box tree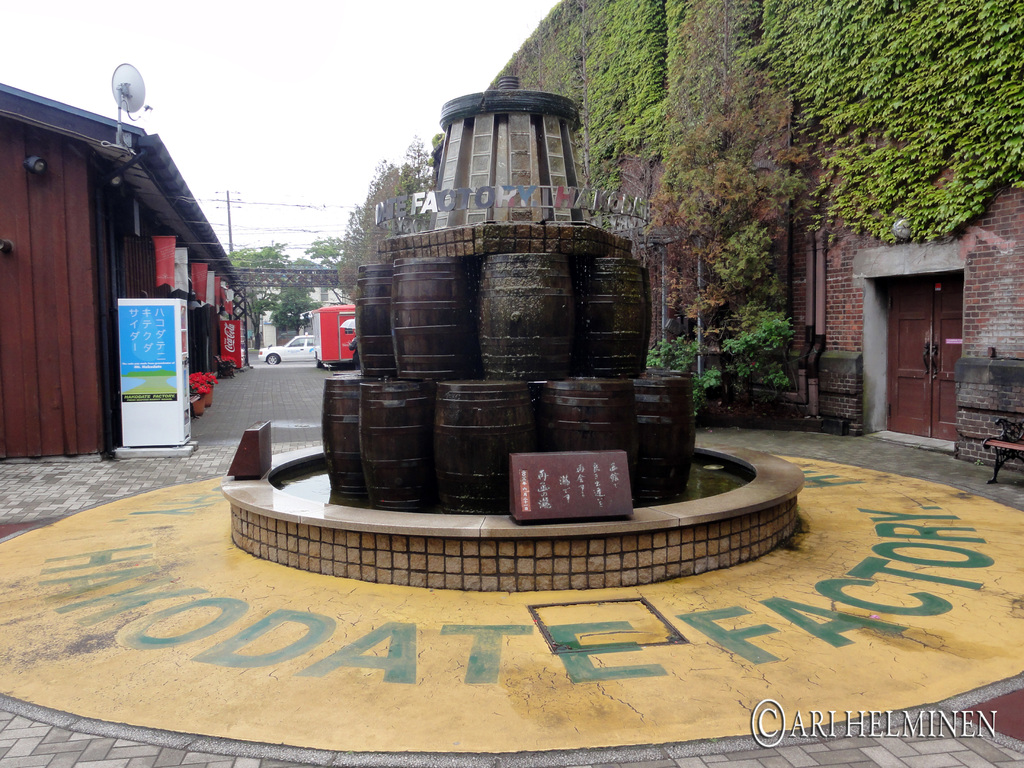
bbox=(224, 239, 298, 350)
